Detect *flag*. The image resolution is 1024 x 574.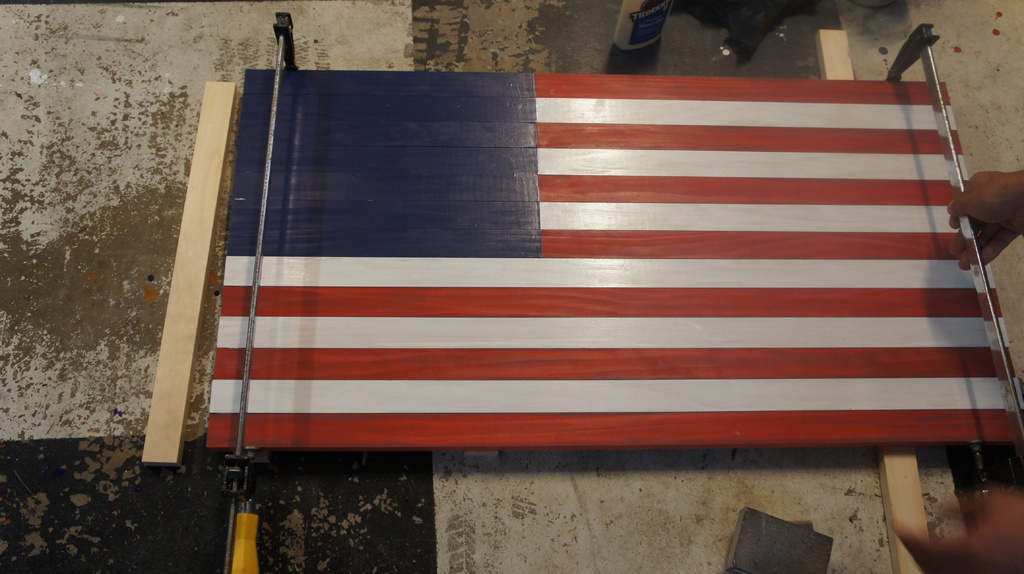
l=206, t=70, r=1023, b=449.
